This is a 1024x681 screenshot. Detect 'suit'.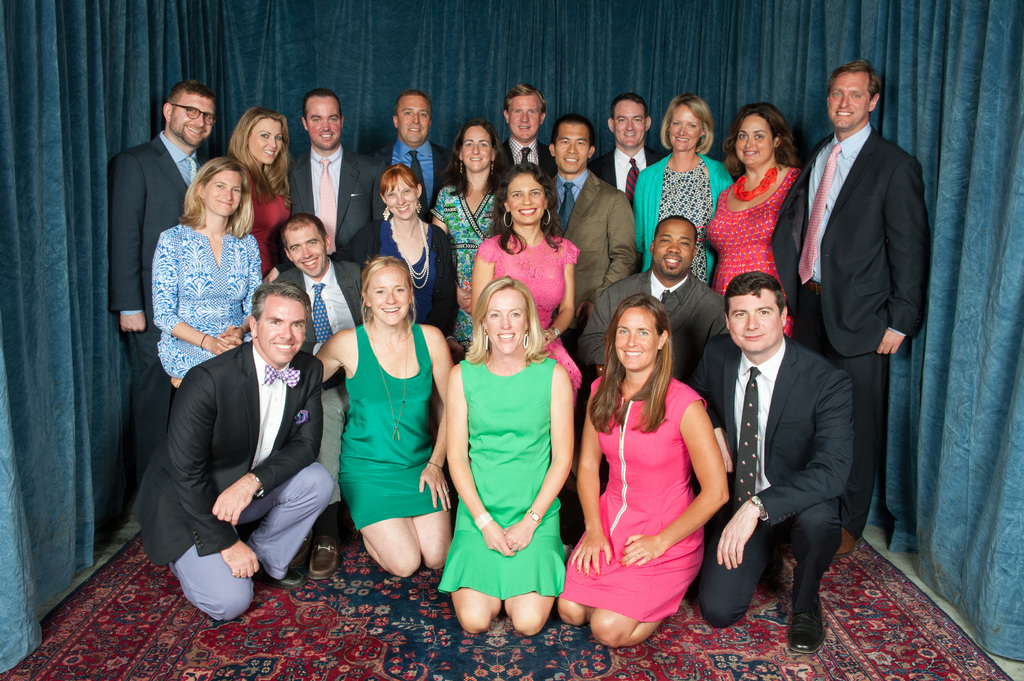
l=489, t=134, r=561, b=191.
